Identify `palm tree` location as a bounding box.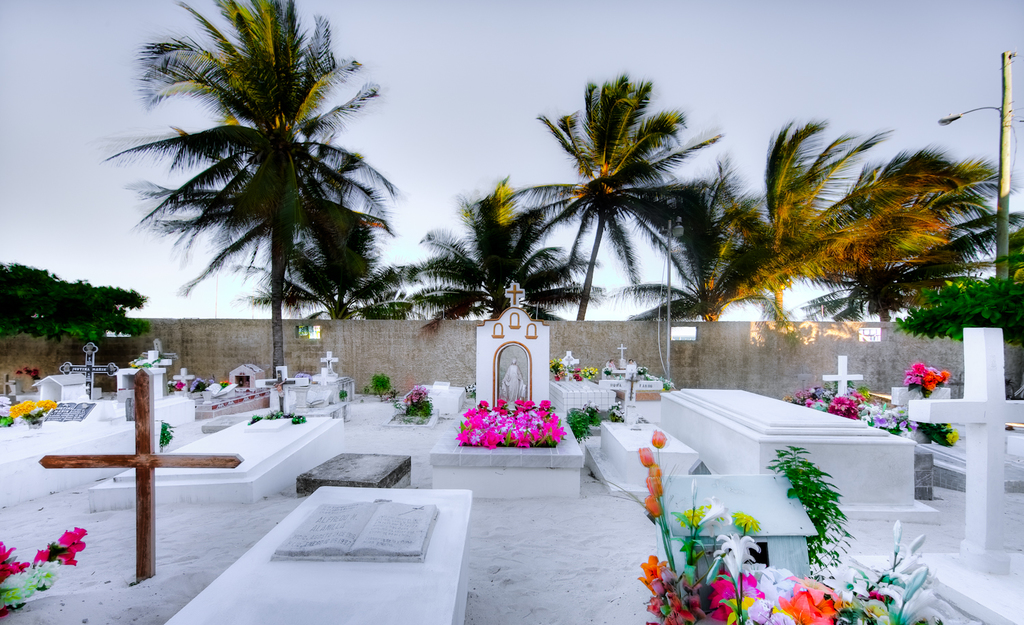
800:152:1023:321.
